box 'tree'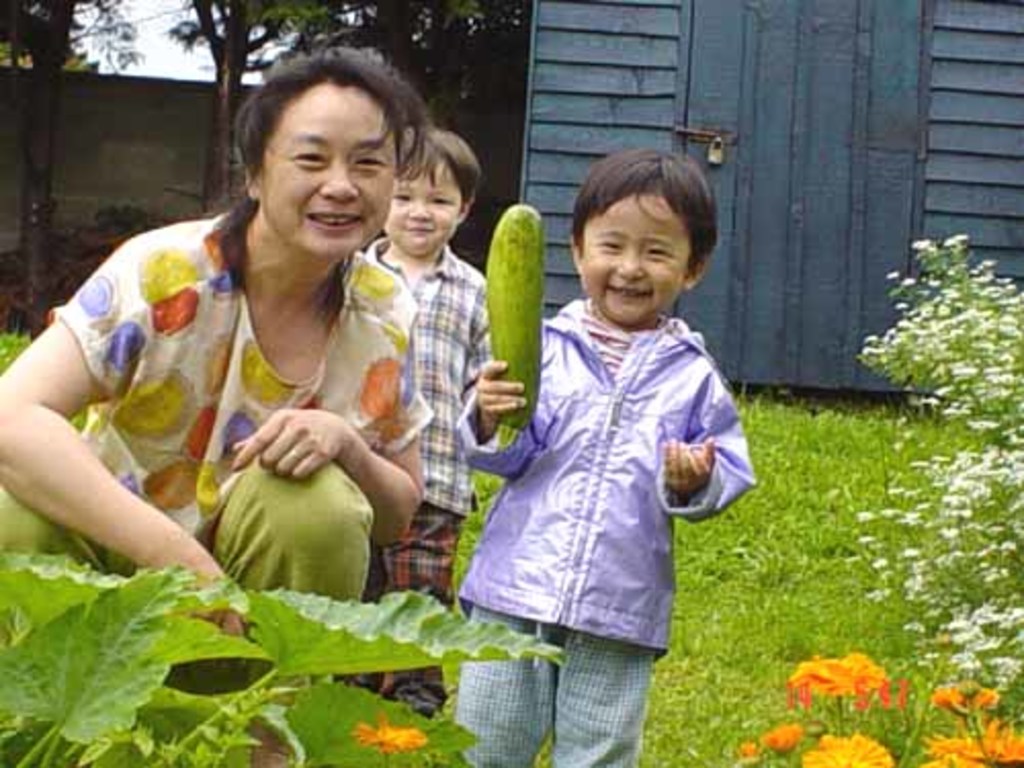
l=0, t=0, r=147, b=305
